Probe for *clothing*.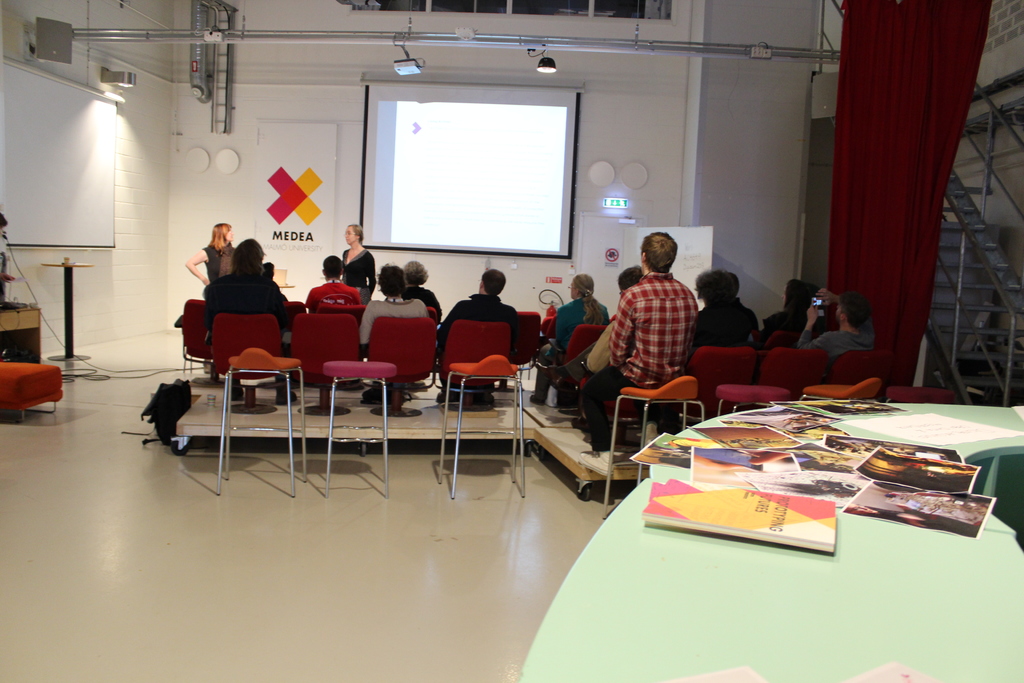
Probe result: box(358, 298, 433, 341).
